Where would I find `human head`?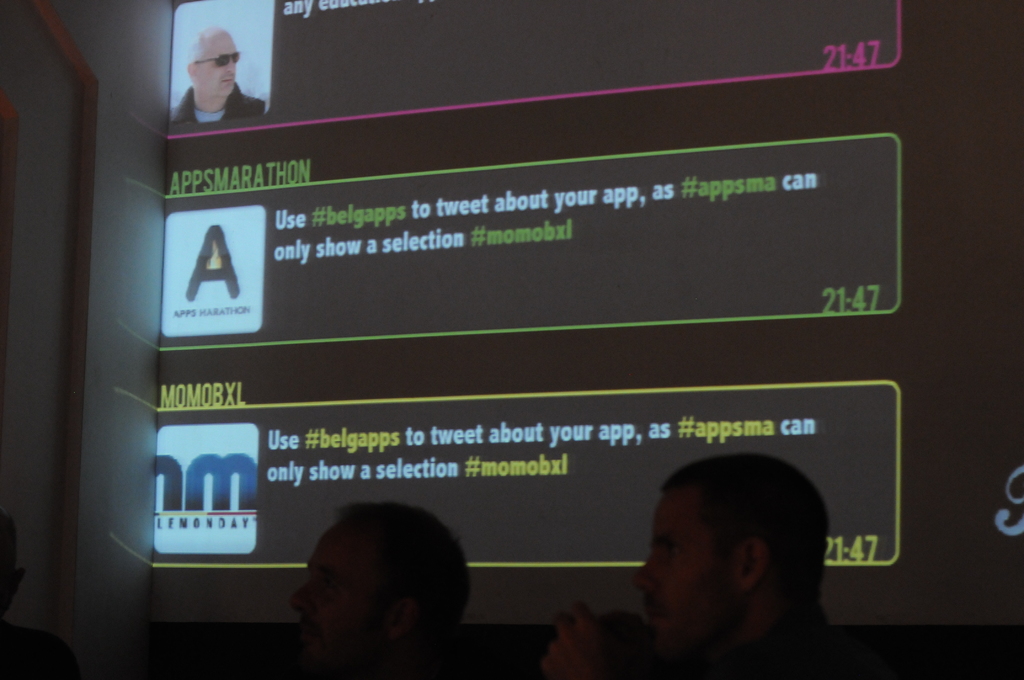
At Rect(275, 519, 484, 672).
